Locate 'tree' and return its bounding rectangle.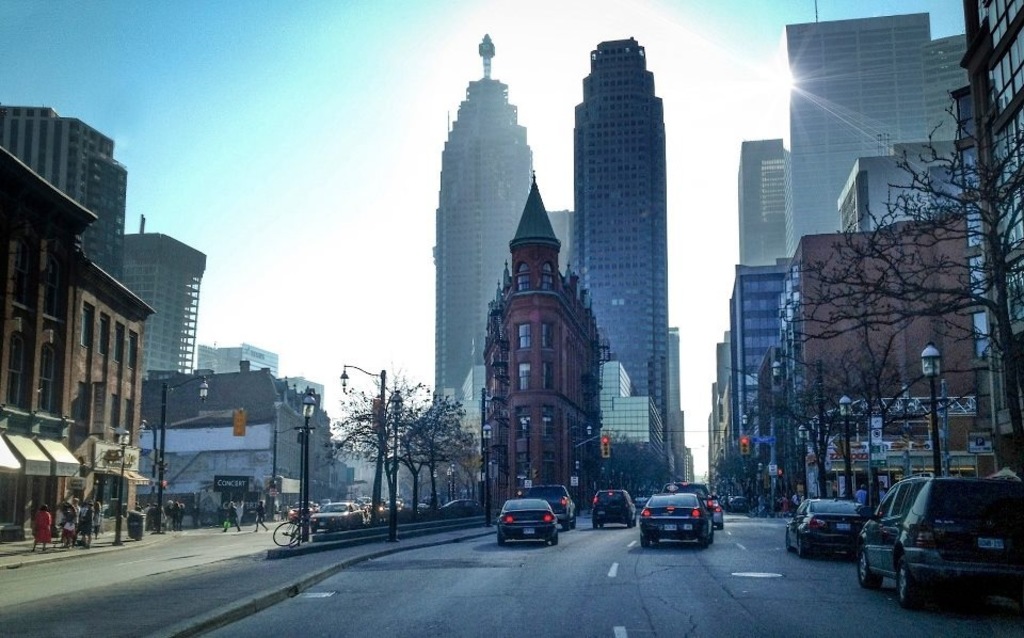
707 444 742 497.
